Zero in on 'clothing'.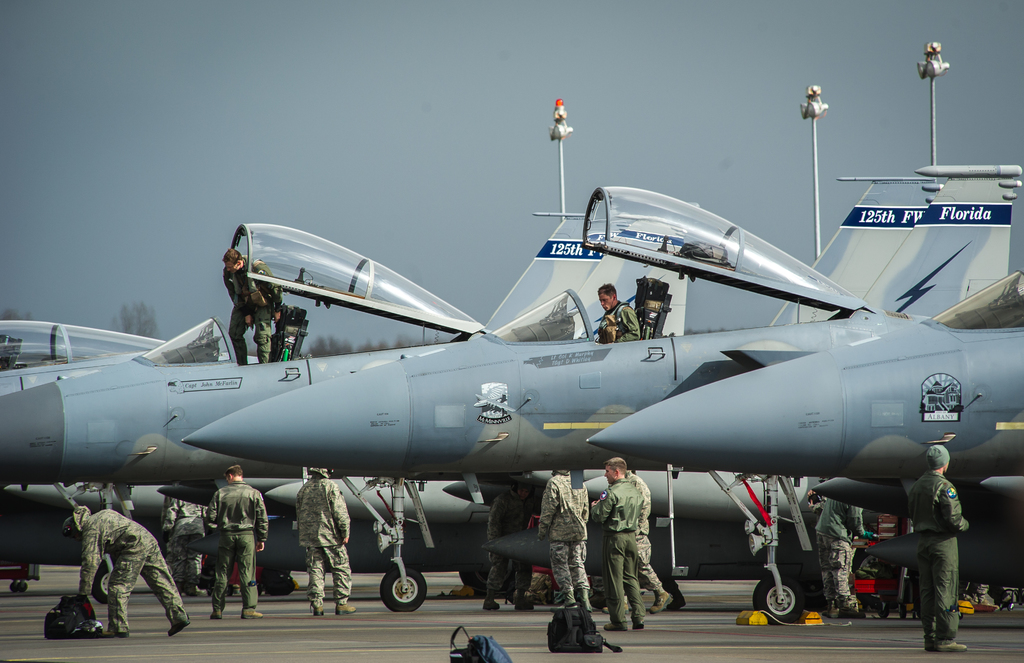
Zeroed in: (x1=538, y1=470, x2=591, y2=607).
